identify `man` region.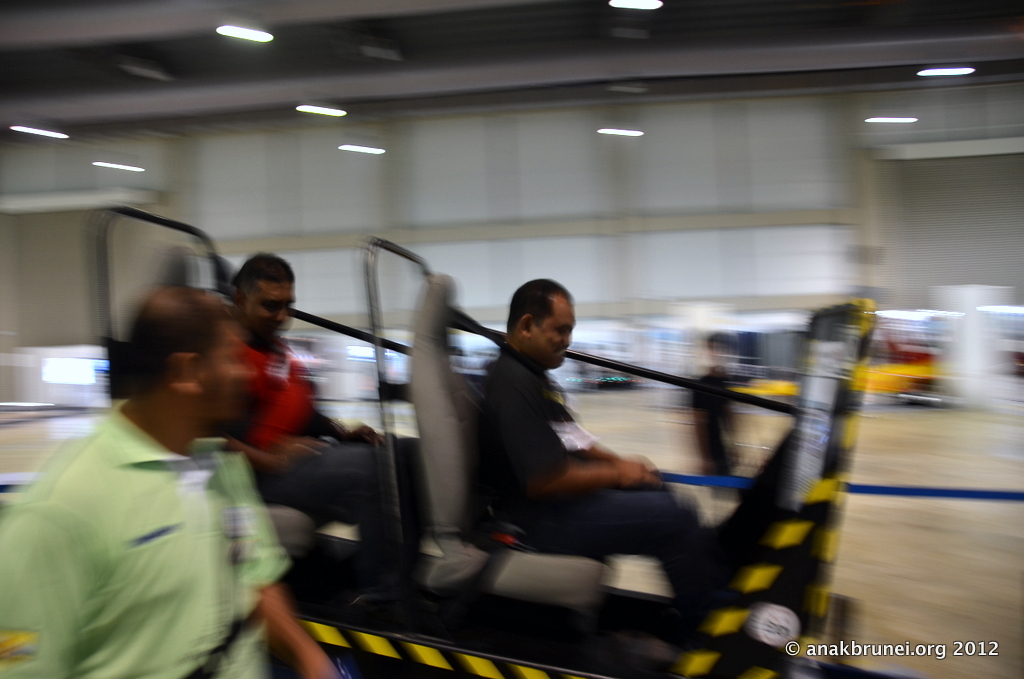
Region: <bbox>469, 274, 742, 601</bbox>.
